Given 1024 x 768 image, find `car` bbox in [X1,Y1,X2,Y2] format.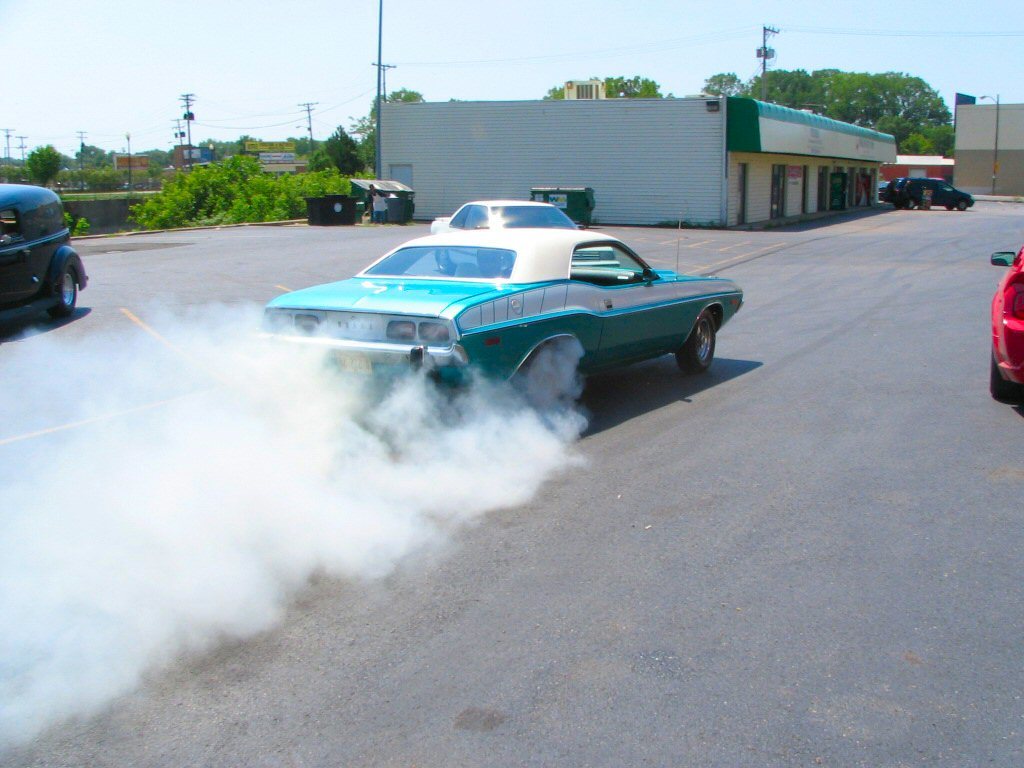
[251,214,745,395].
